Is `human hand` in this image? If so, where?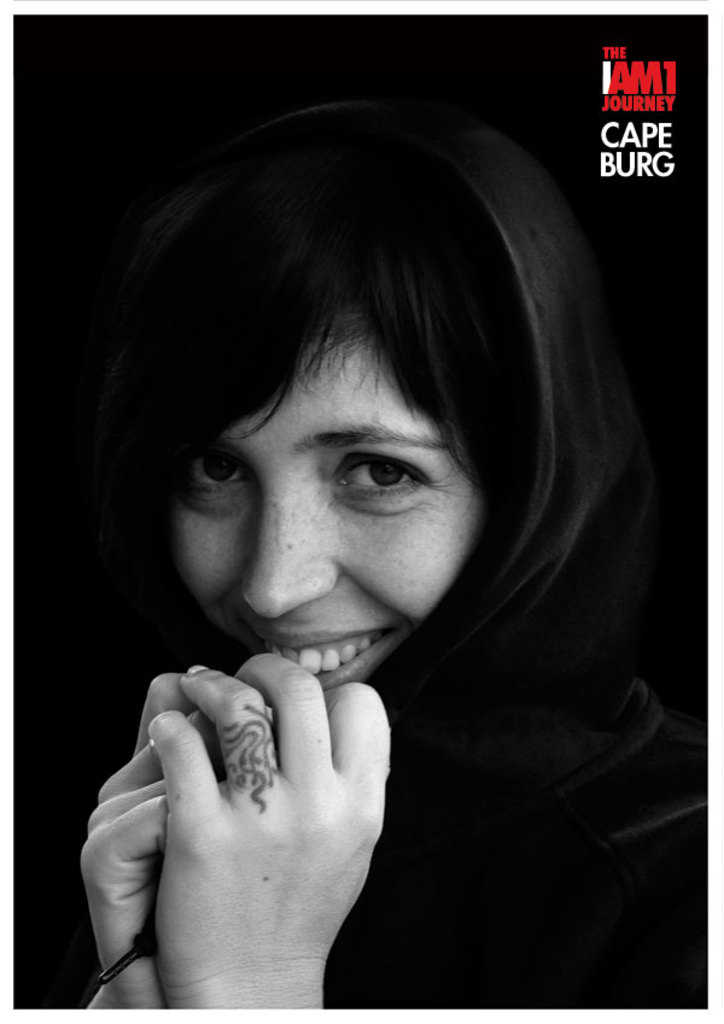
Yes, at bbox=(84, 674, 275, 1014).
